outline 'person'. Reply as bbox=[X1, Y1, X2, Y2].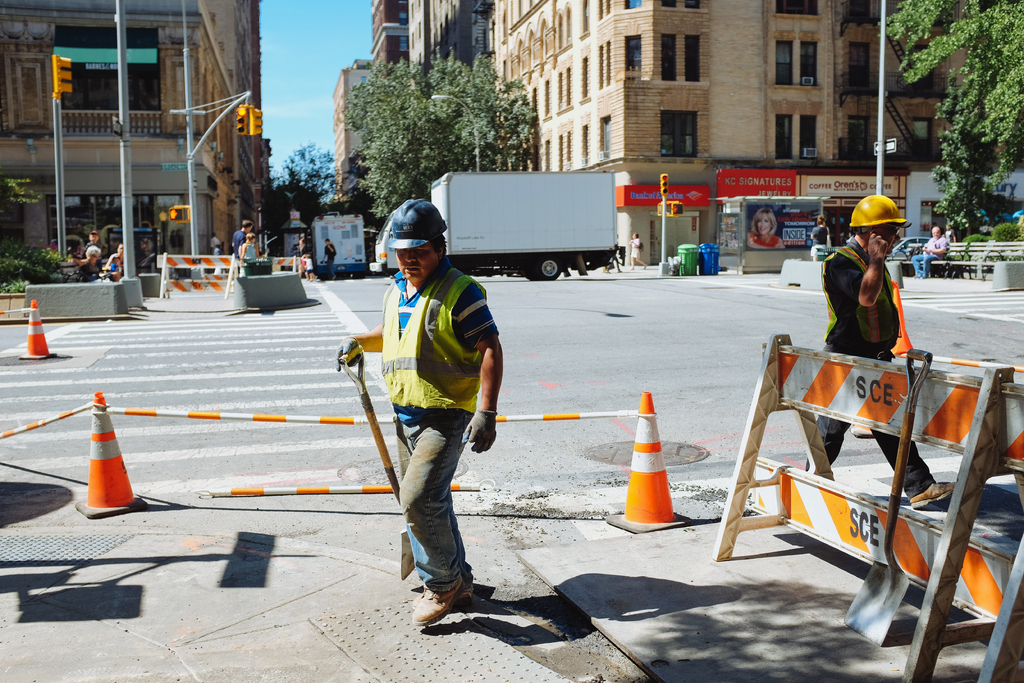
bbox=[229, 215, 254, 259].
